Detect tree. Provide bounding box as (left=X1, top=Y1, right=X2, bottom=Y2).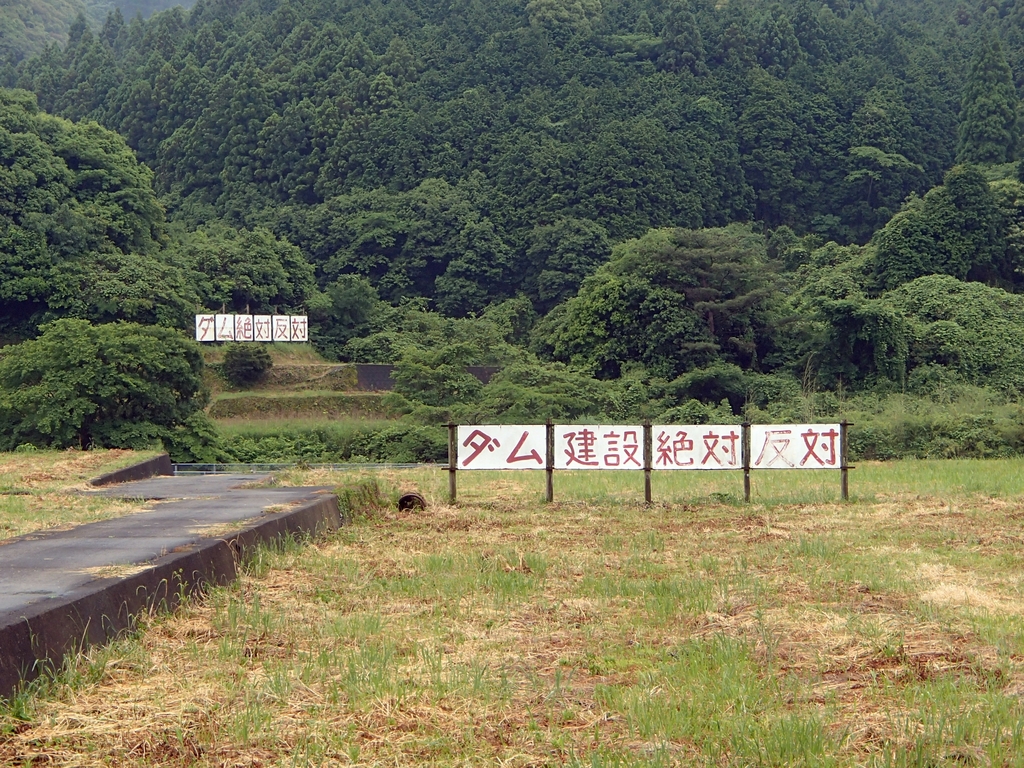
(left=169, top=220, right=316, bottom=316).
